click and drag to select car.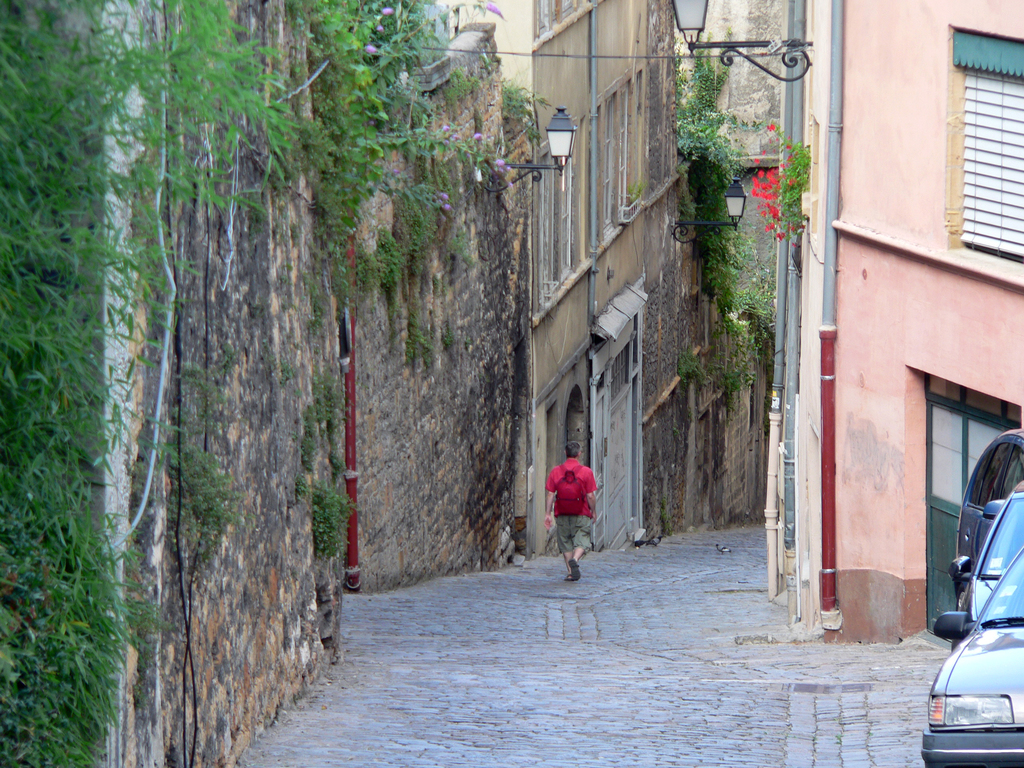
Selection: (929,540,1023,767).
